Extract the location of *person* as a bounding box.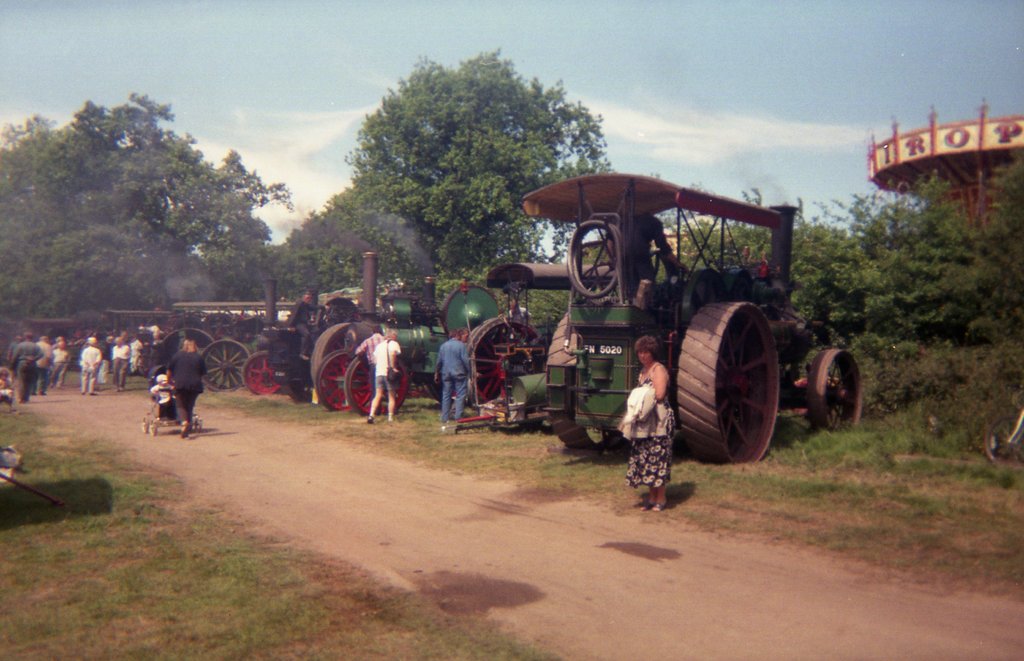
(618, 337, 675, 511).
